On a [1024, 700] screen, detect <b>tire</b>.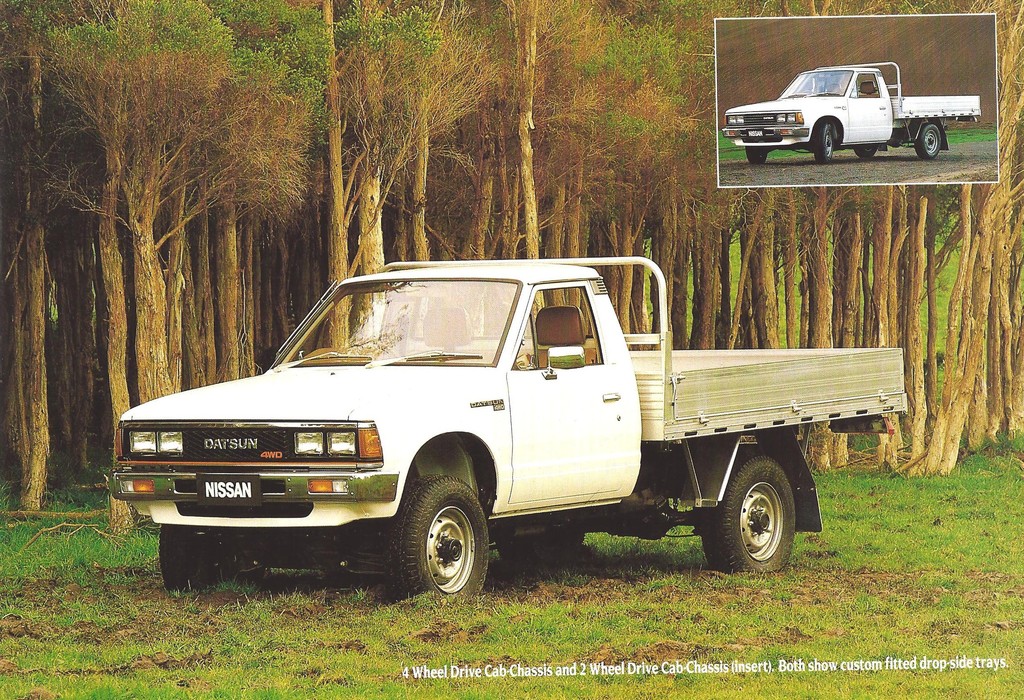
(x1=915, y1=124, x2=941, y2=158).
